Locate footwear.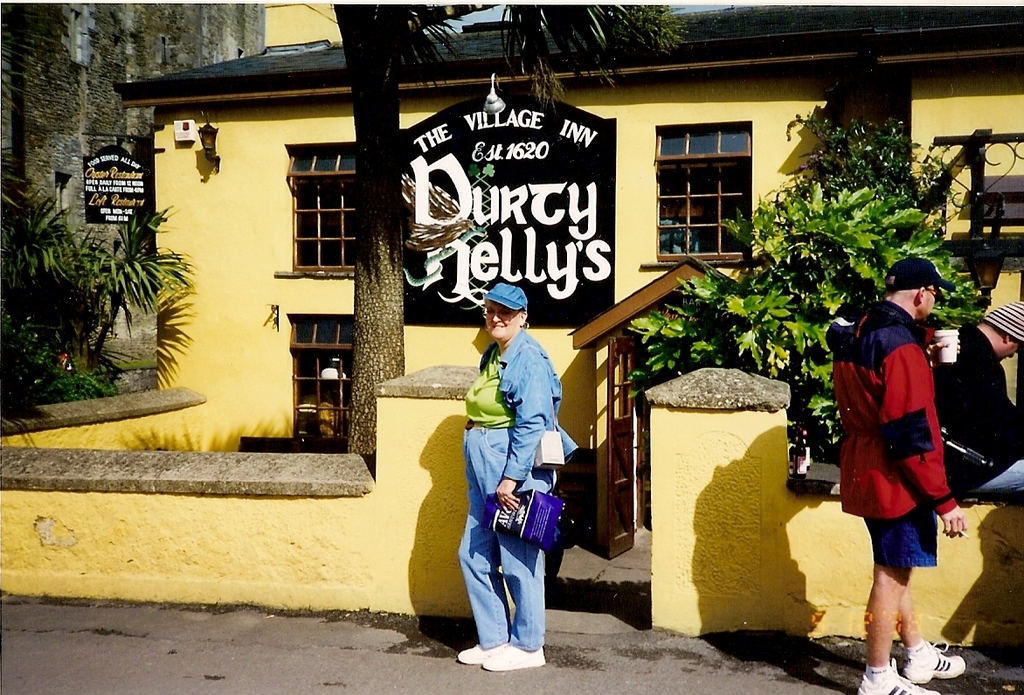
Bounding box: l=456, t=651, r=490, b=664.
